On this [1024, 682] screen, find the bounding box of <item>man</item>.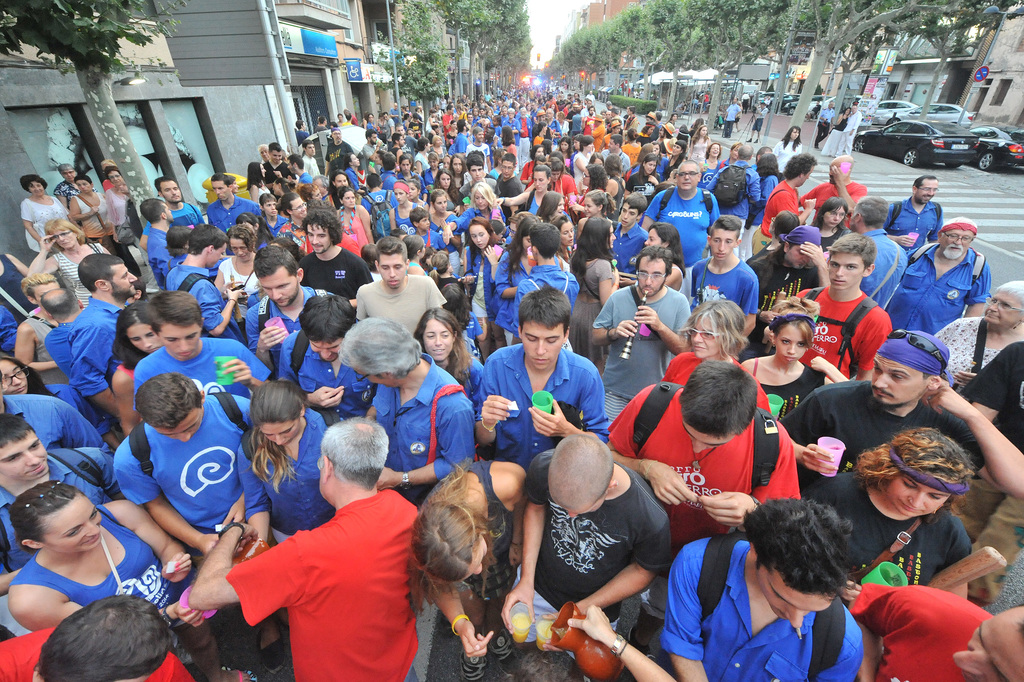
Bounding box: 571,110,580,135.
